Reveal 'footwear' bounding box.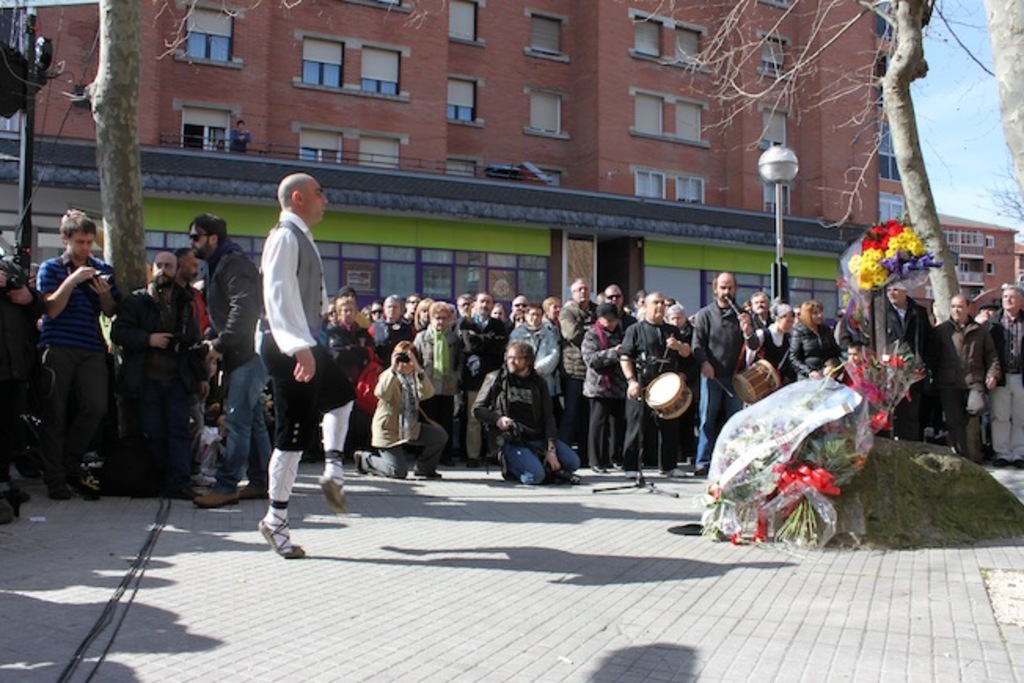
Revealed: [188,482,243,506].
